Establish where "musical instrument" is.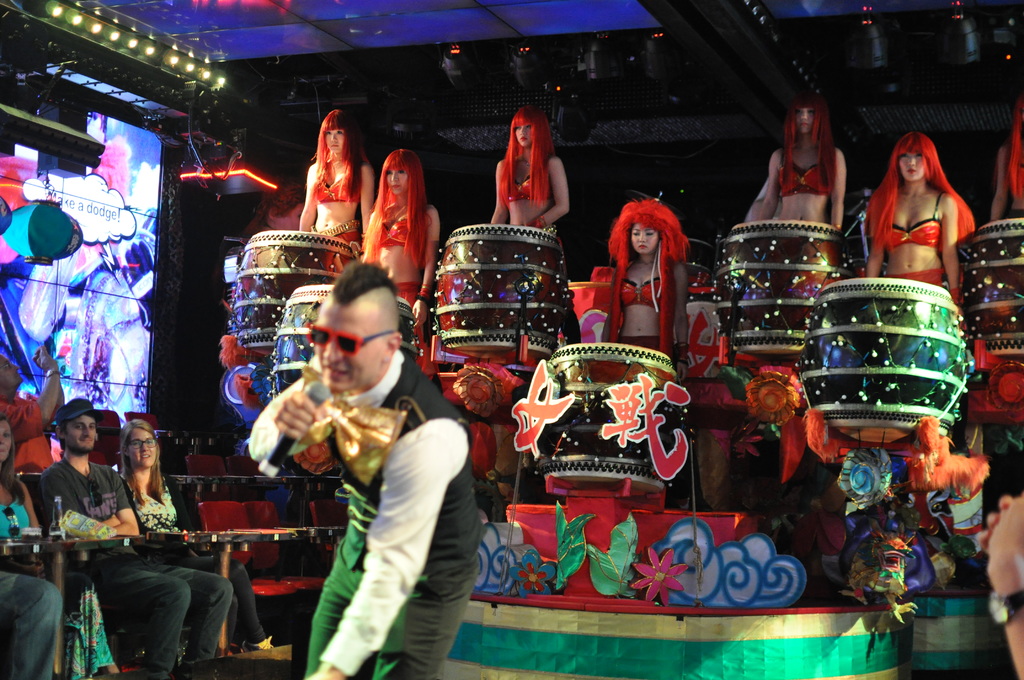
Established at 794 277 979 433.
